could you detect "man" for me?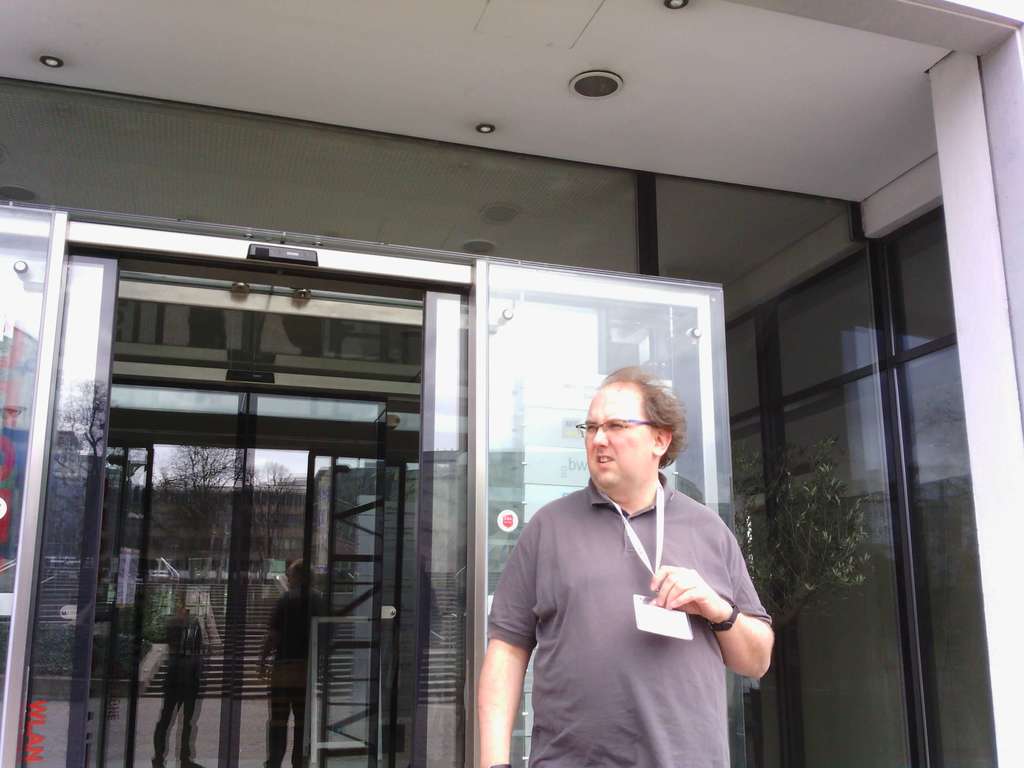
Detection result: {"x1": 262, "y1": 561, "x2": 333, "y2": 767}.
